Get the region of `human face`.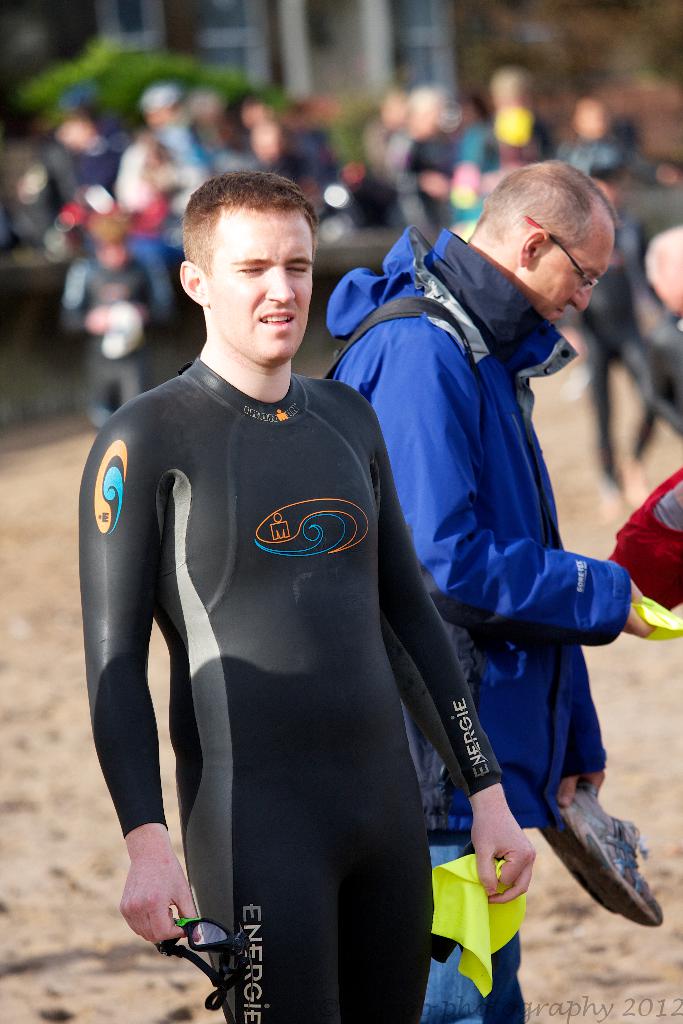
bbox(534, 232, 616, 326).
